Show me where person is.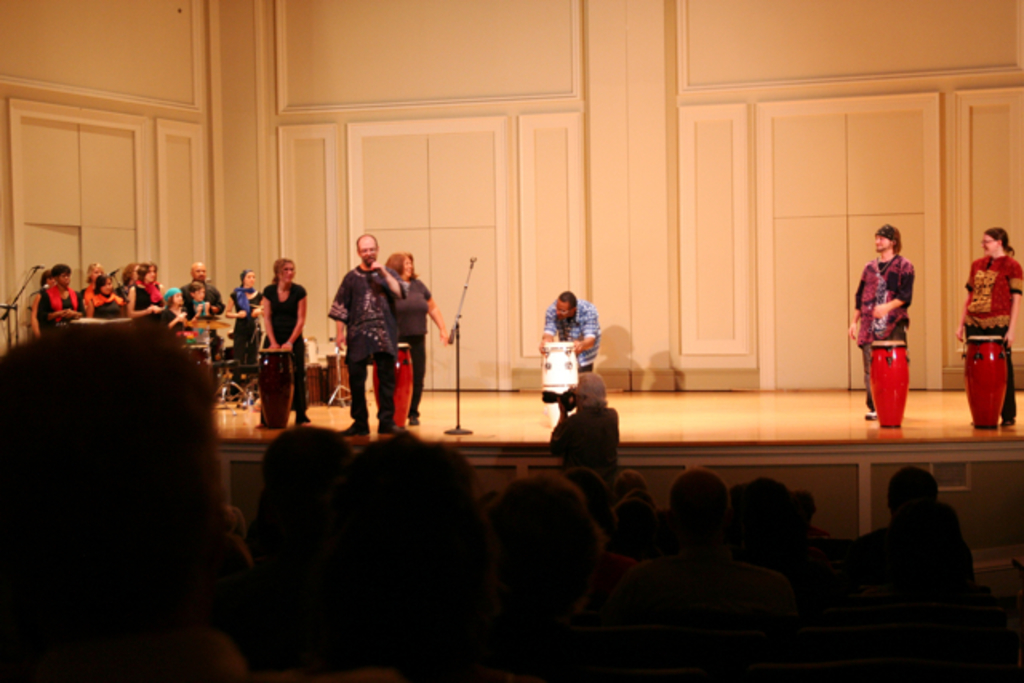
person is at x1=386, y1=240, x2=445, y2=416.
